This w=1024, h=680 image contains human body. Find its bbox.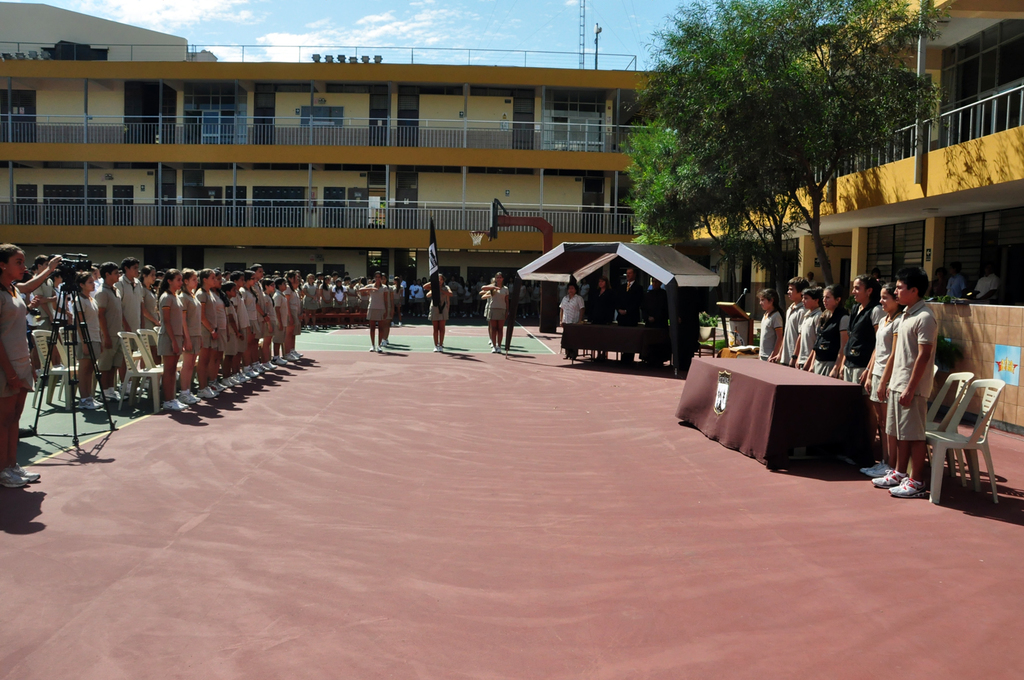
region(582, 291, 615, 359).
